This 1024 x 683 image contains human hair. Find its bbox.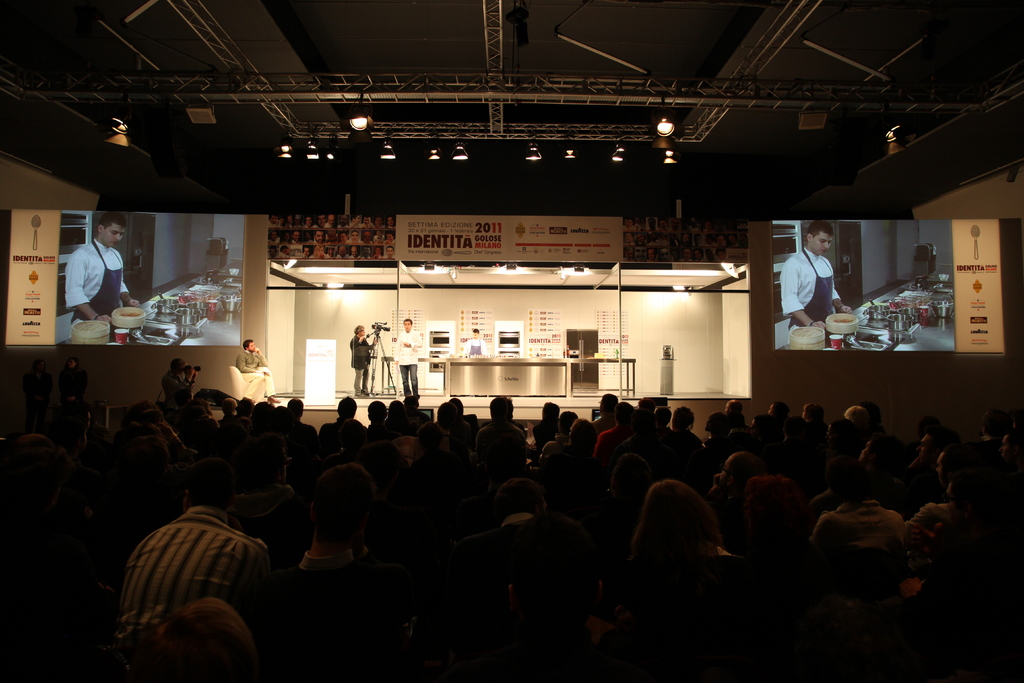
select_region(240, 340, 249, 350).
